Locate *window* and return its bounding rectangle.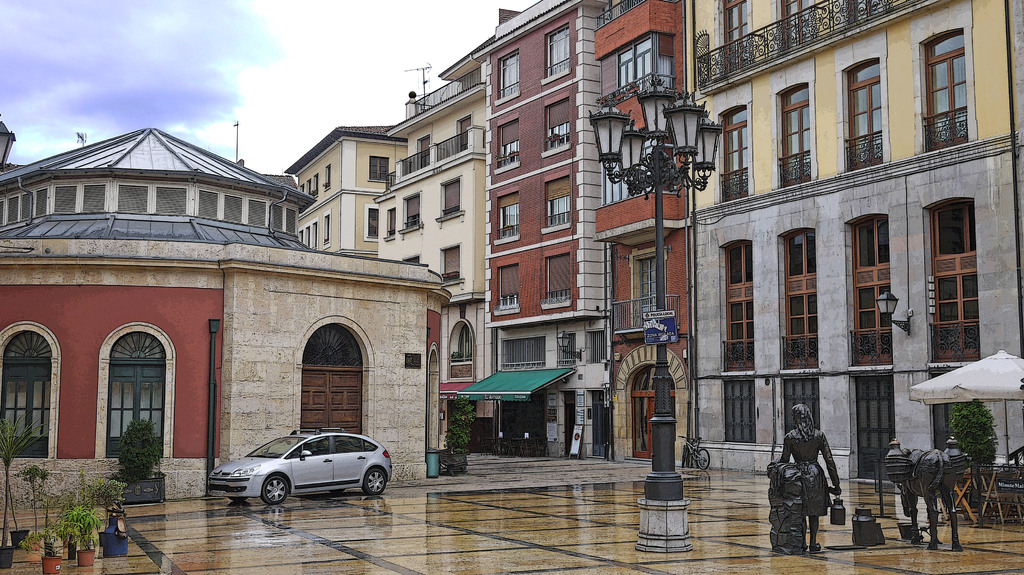
493/114/516/173.
